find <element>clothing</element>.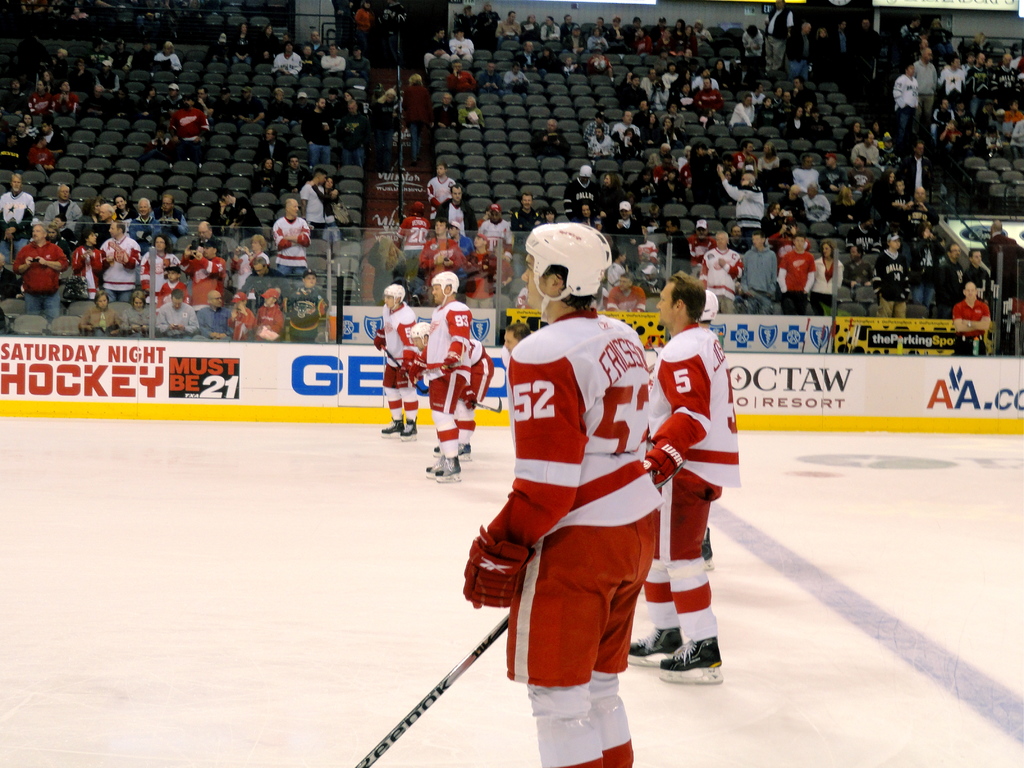
<region>280, 225, 317, 269</region>.
